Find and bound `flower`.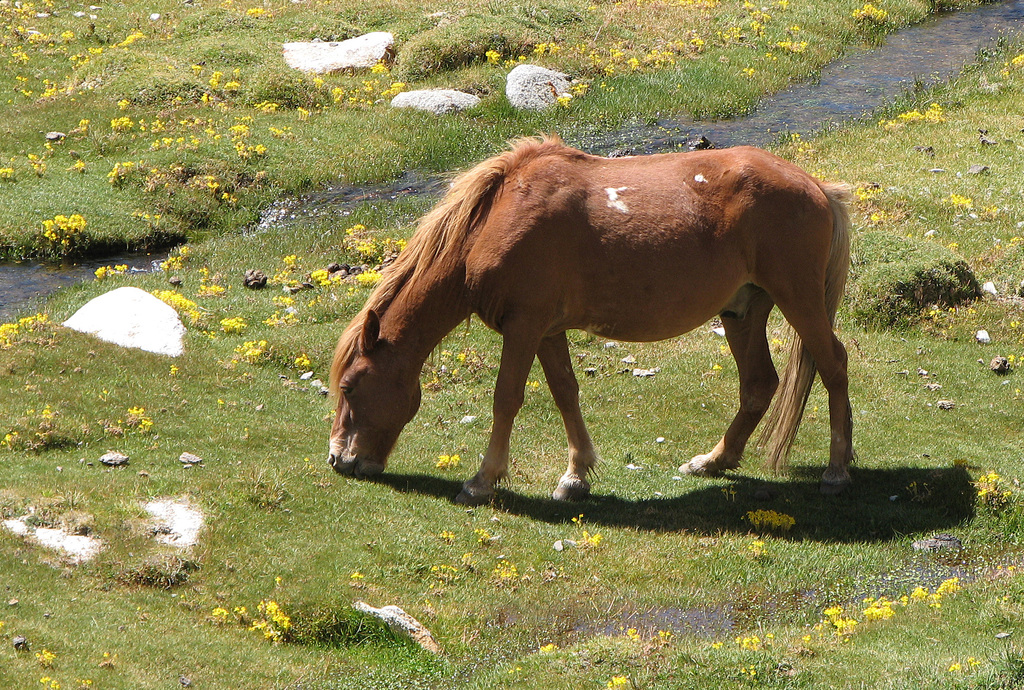
Bound: [left=248, top=3, right=262, bottom=18].
